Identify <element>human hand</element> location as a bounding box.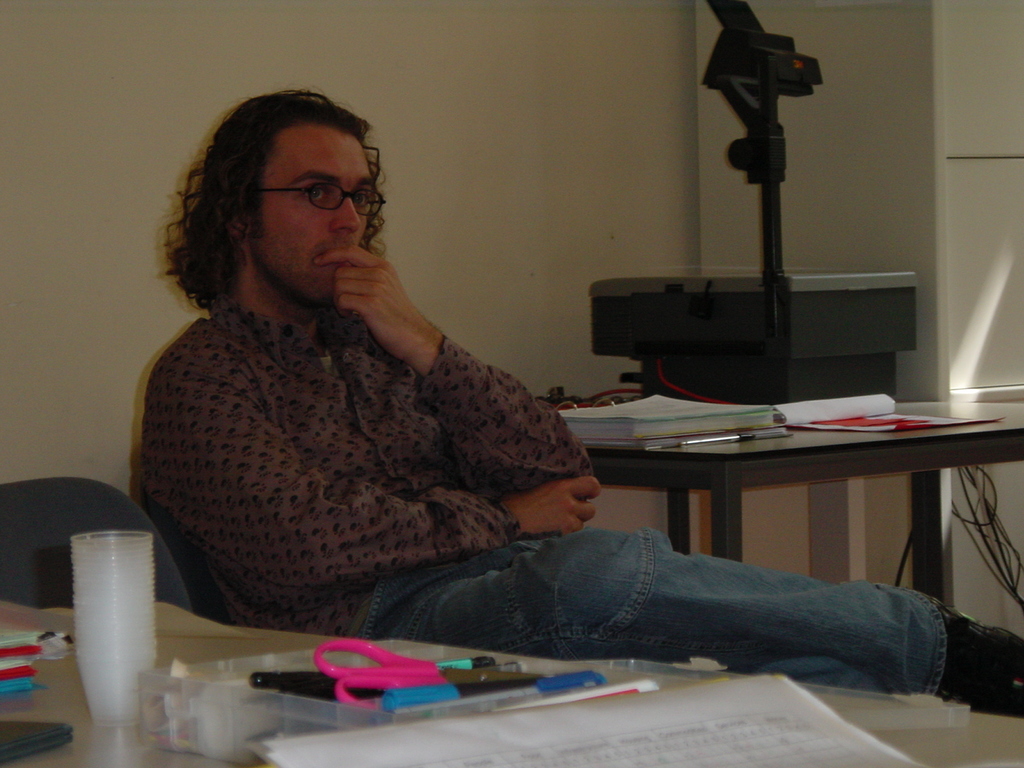
crop(500, 474, 605, 539).
